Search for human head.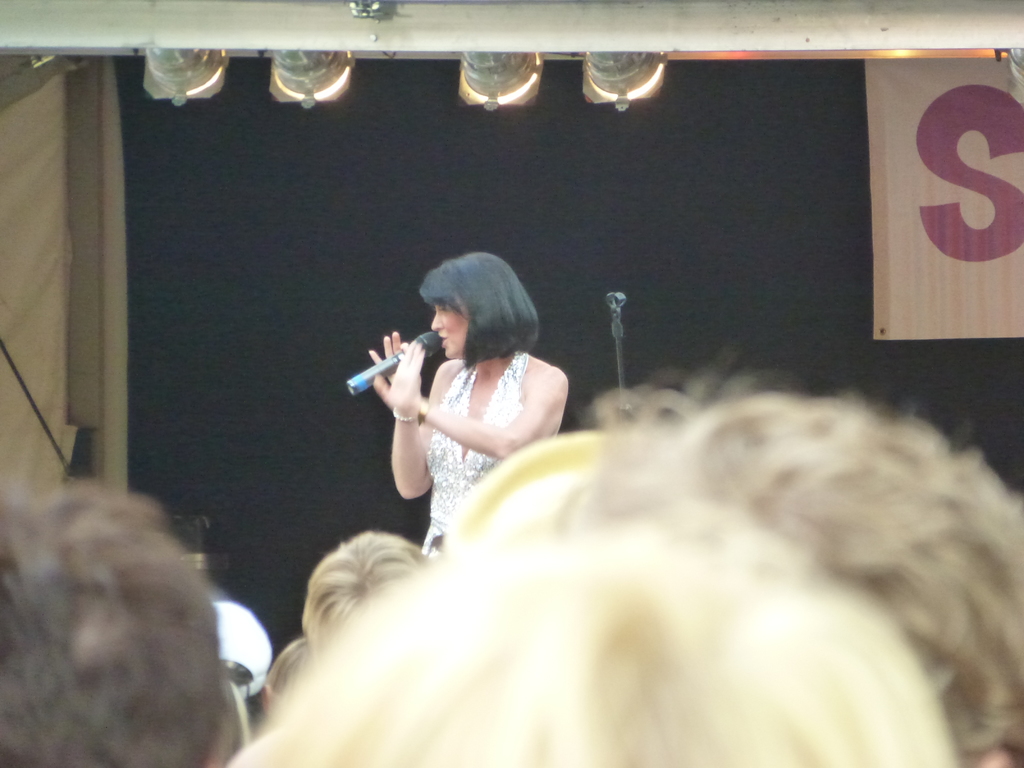
Found at <bbox>230, 425, 959, 767</bbox>.
